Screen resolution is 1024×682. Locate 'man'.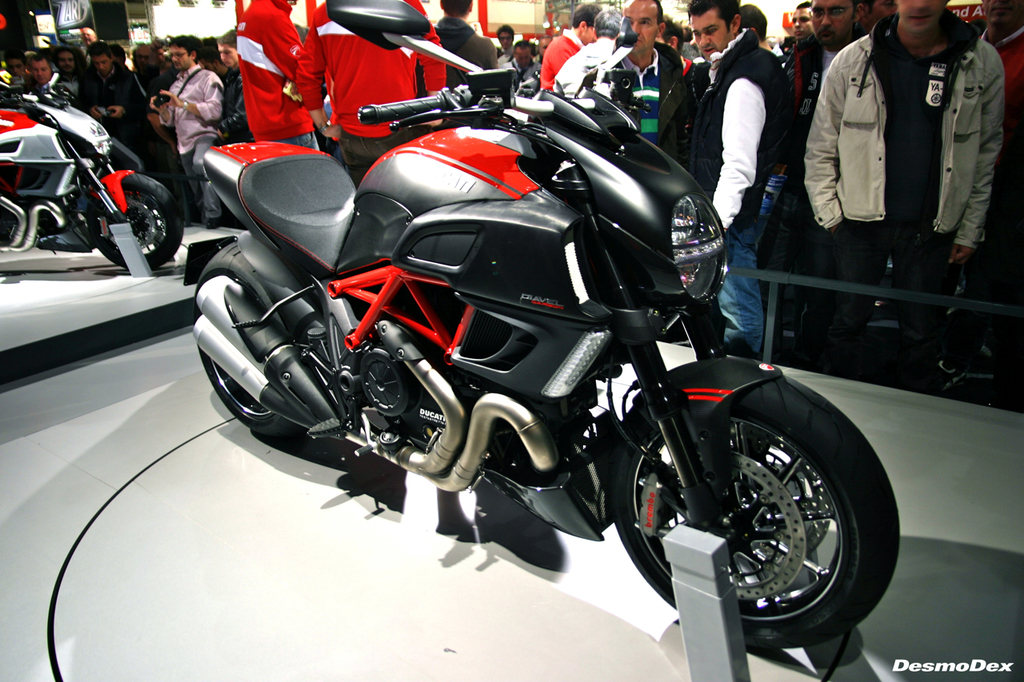
290:0:440:184.
